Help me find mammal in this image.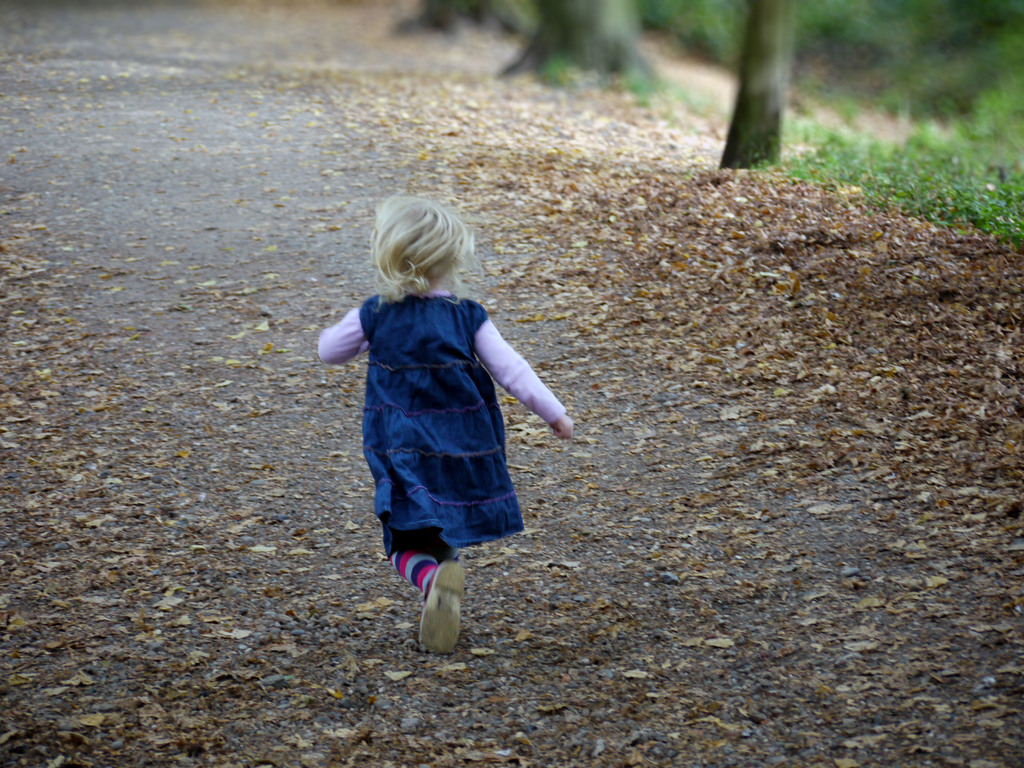
Found it: x1=310, y1=204, x2=584, y2=607.
